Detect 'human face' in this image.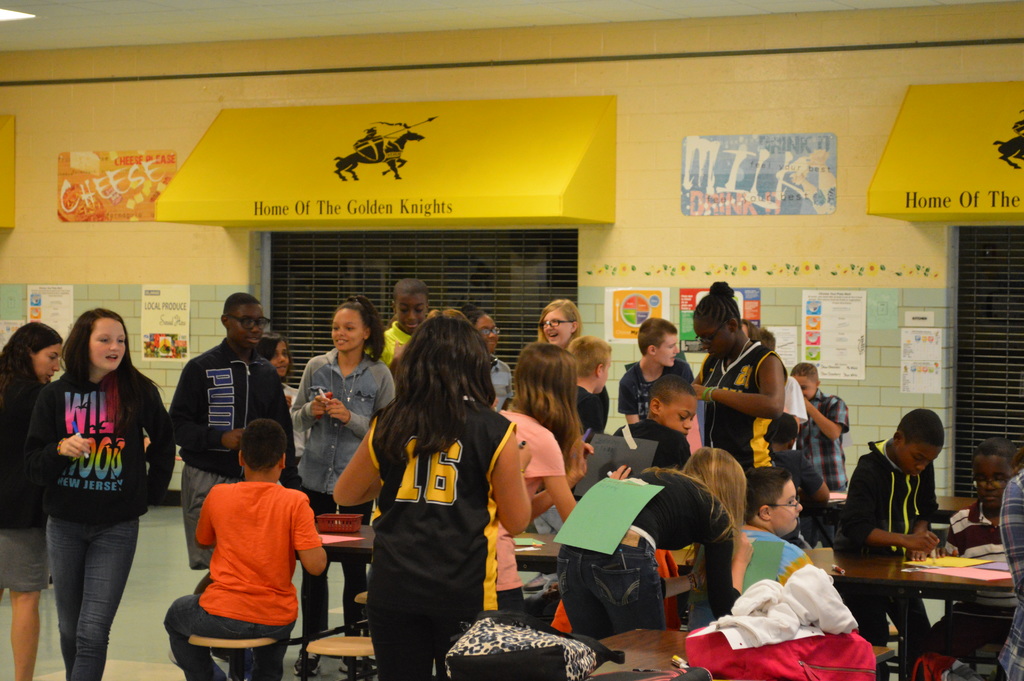
Detection: 655, 335, 681, 367.
